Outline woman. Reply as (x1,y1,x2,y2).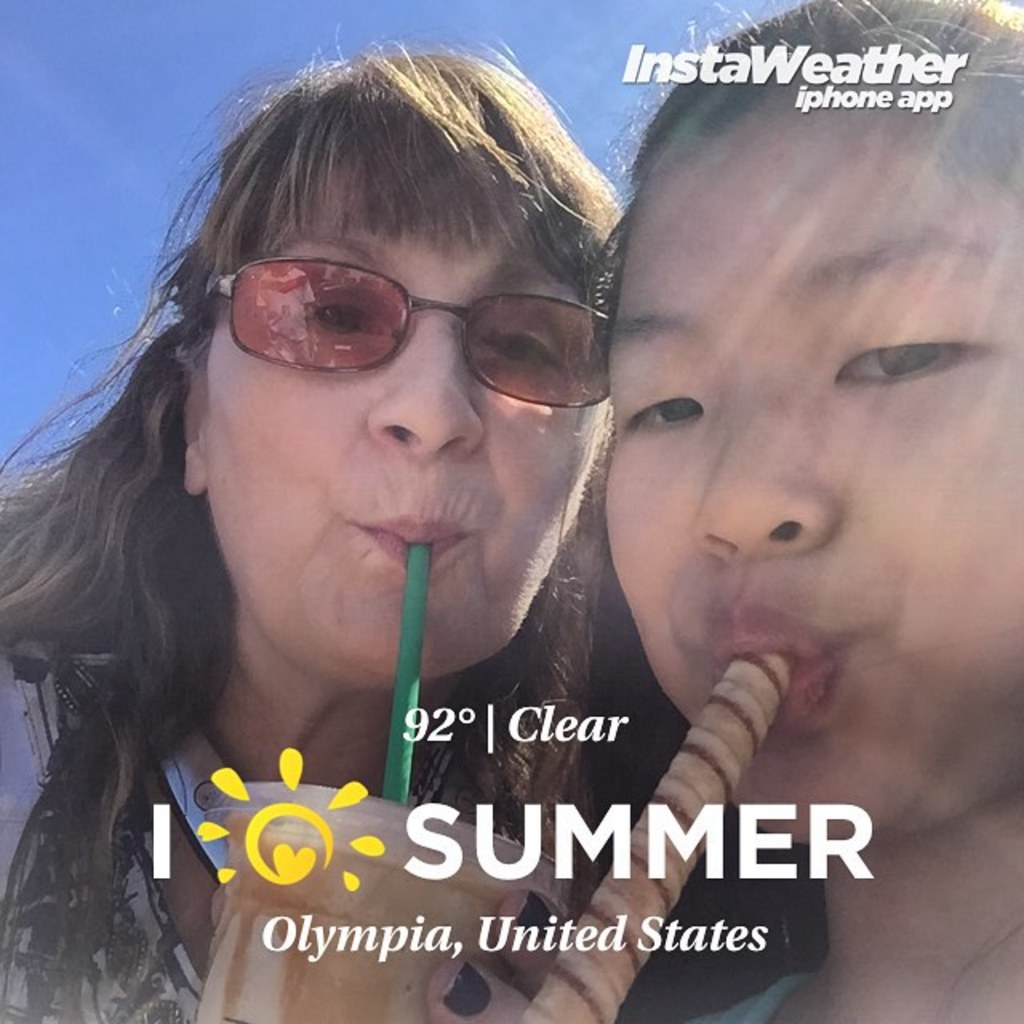
(539,24,1023,906).
